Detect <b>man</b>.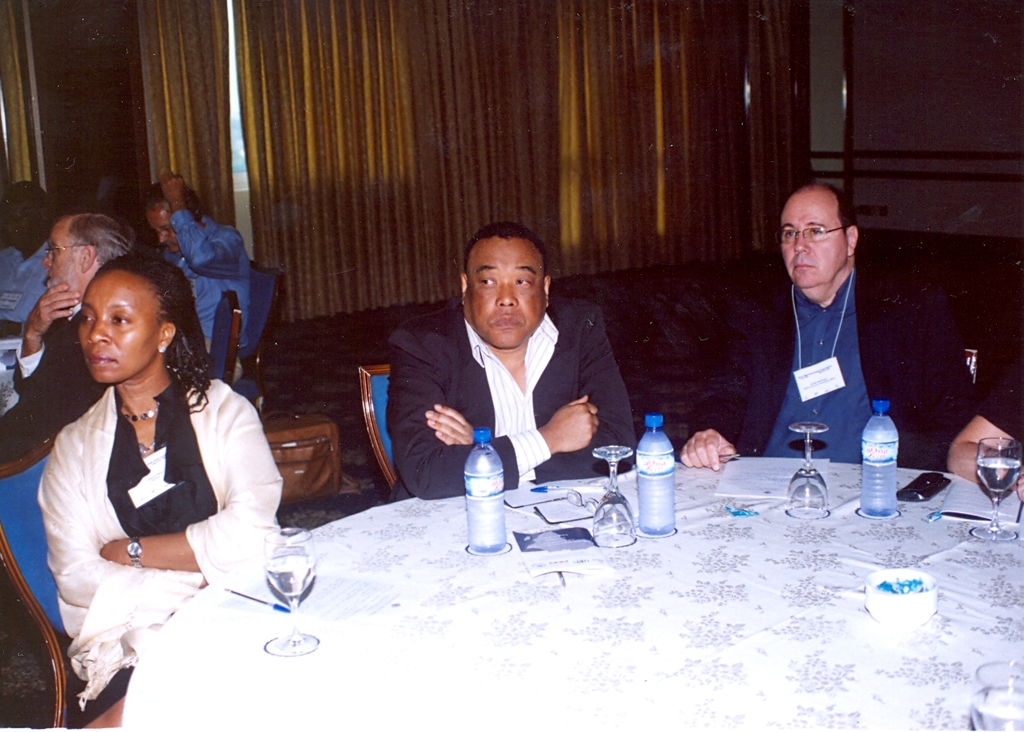
Detected at <box>364,221,647,505</box>.
